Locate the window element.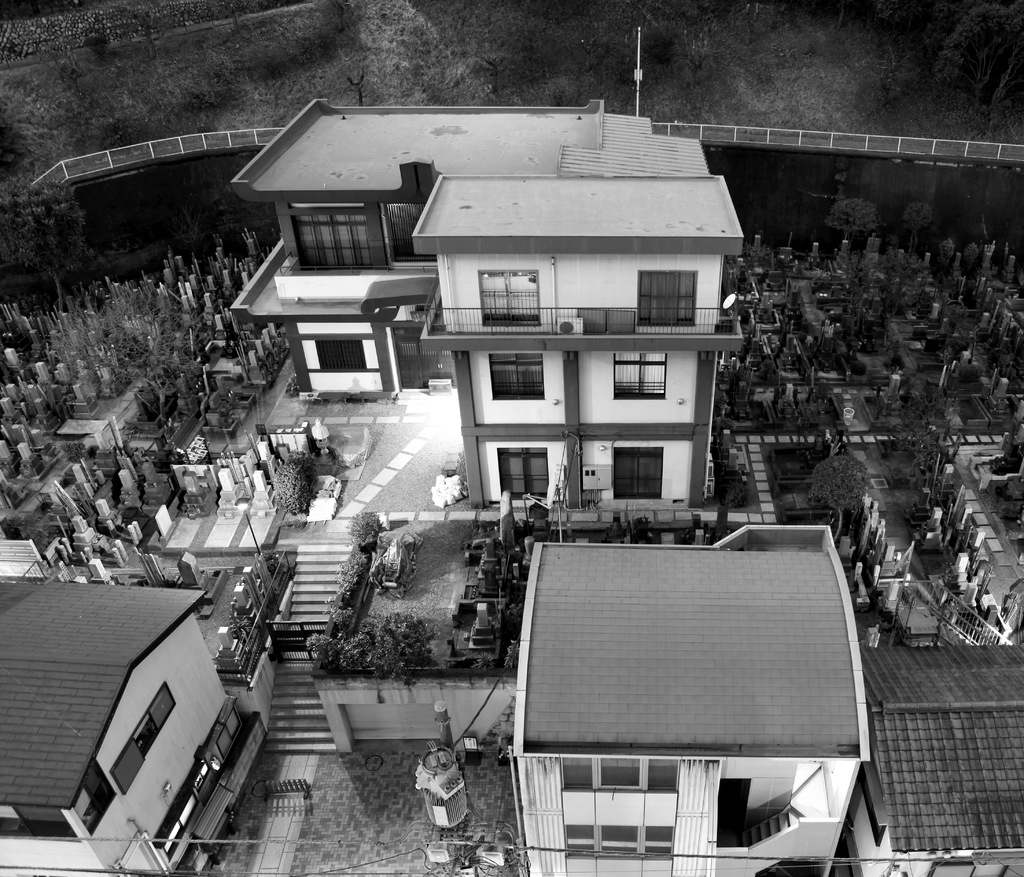
Element bbox: rect(71, 764, 116, 829).
